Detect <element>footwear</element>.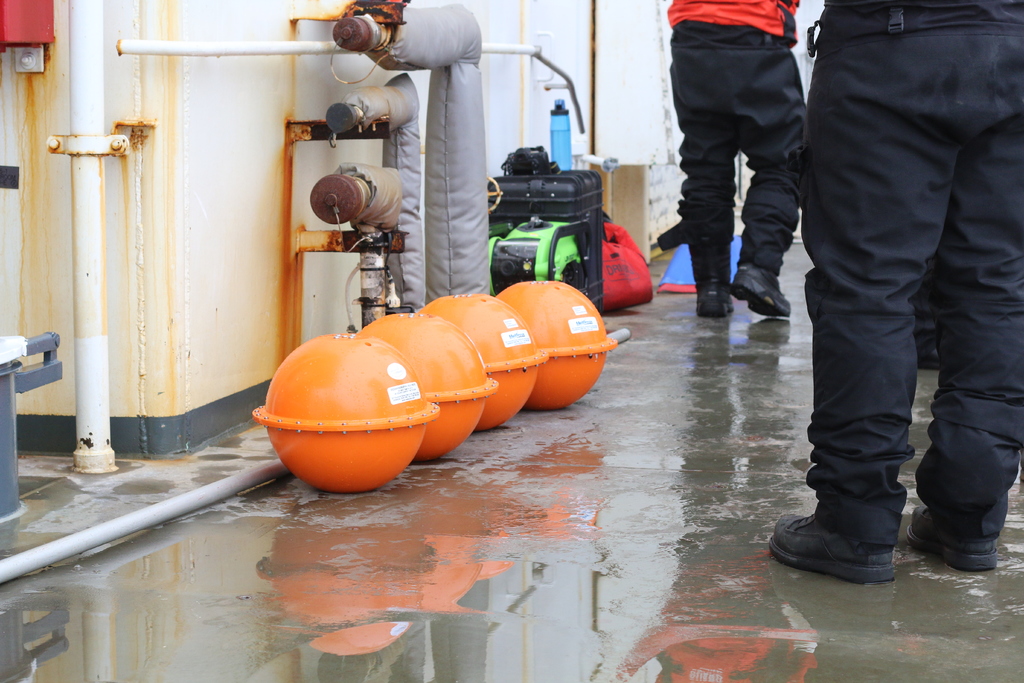
Detected at x1=913 y1=502 x2=997 y2=567.
